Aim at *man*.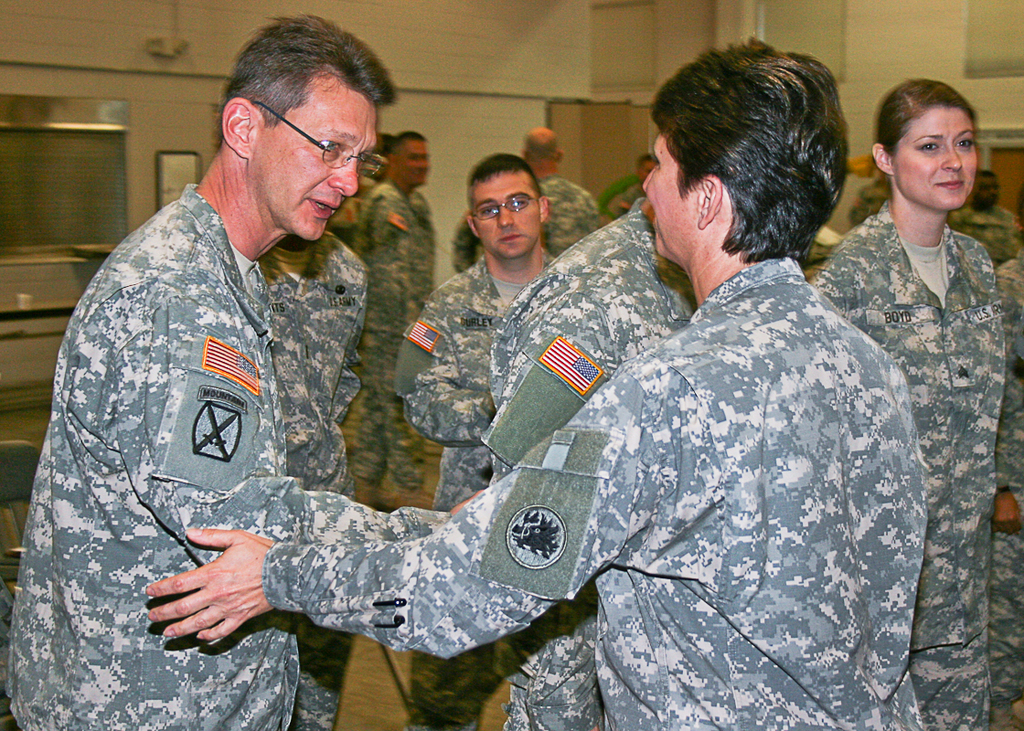
Aimed at (x1=520, y1=124, x2=605, y2=259).
